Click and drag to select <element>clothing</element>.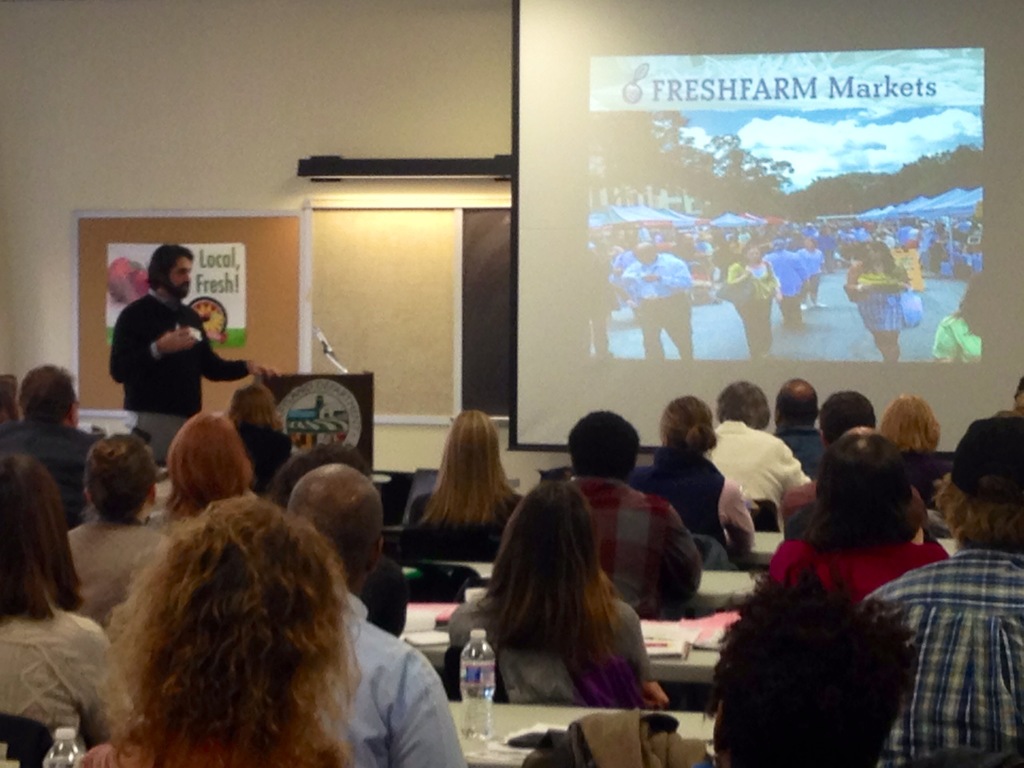
Selection: [5, 418, 90, 502].
